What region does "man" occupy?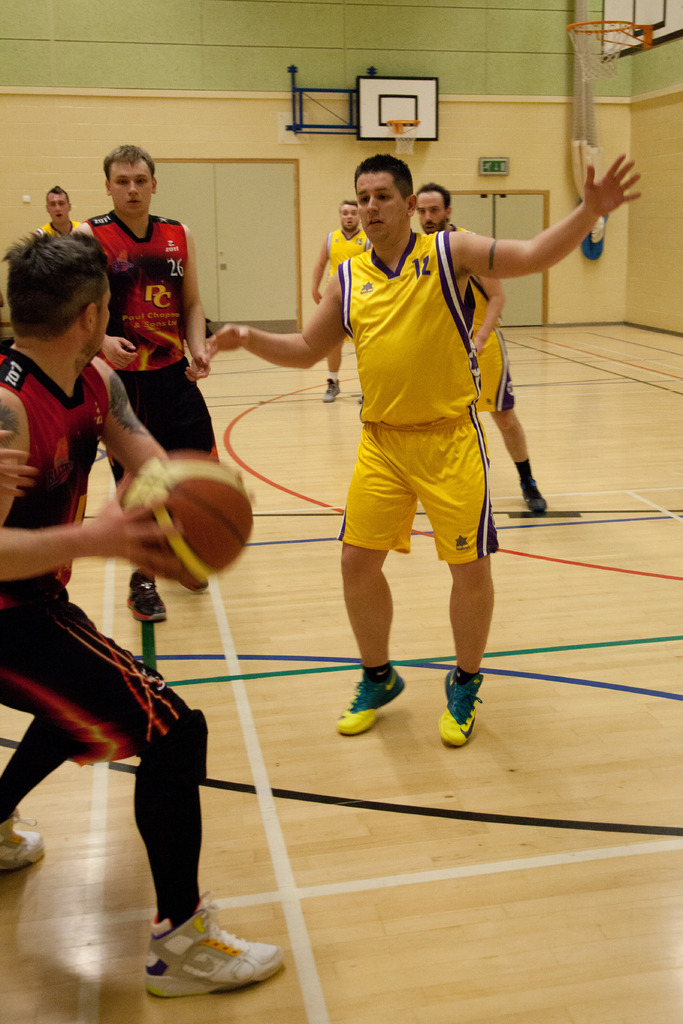
258 113 566 748.
